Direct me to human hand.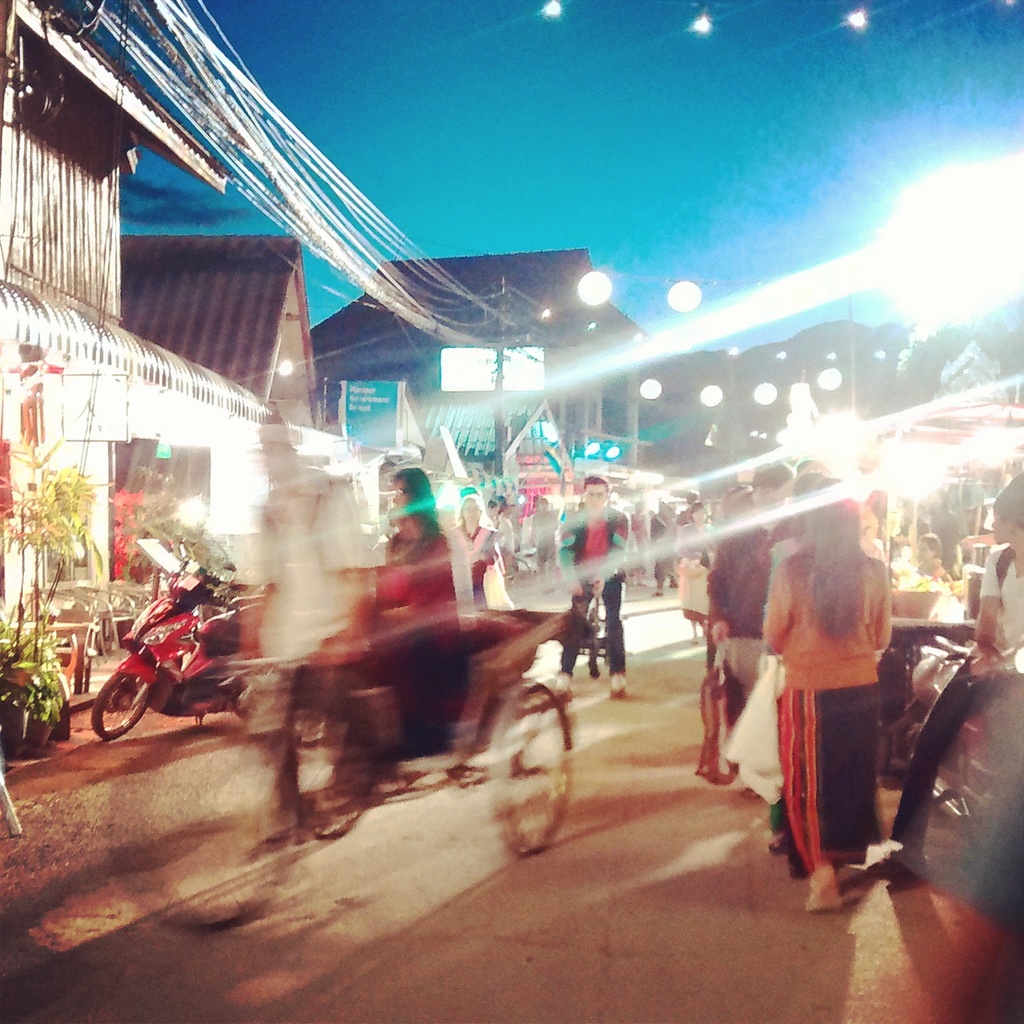
Direction: region(971, 652, 1001, 679).
